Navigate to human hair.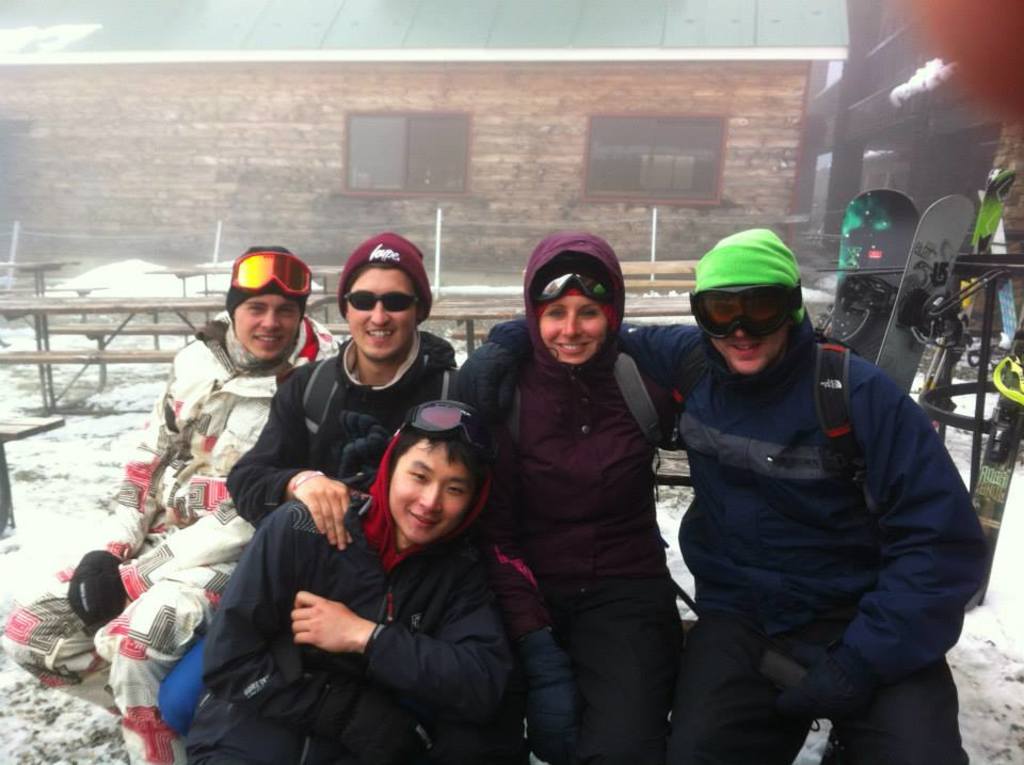
Navigation target: [left=358, top=424, right=486, bottom=547].
